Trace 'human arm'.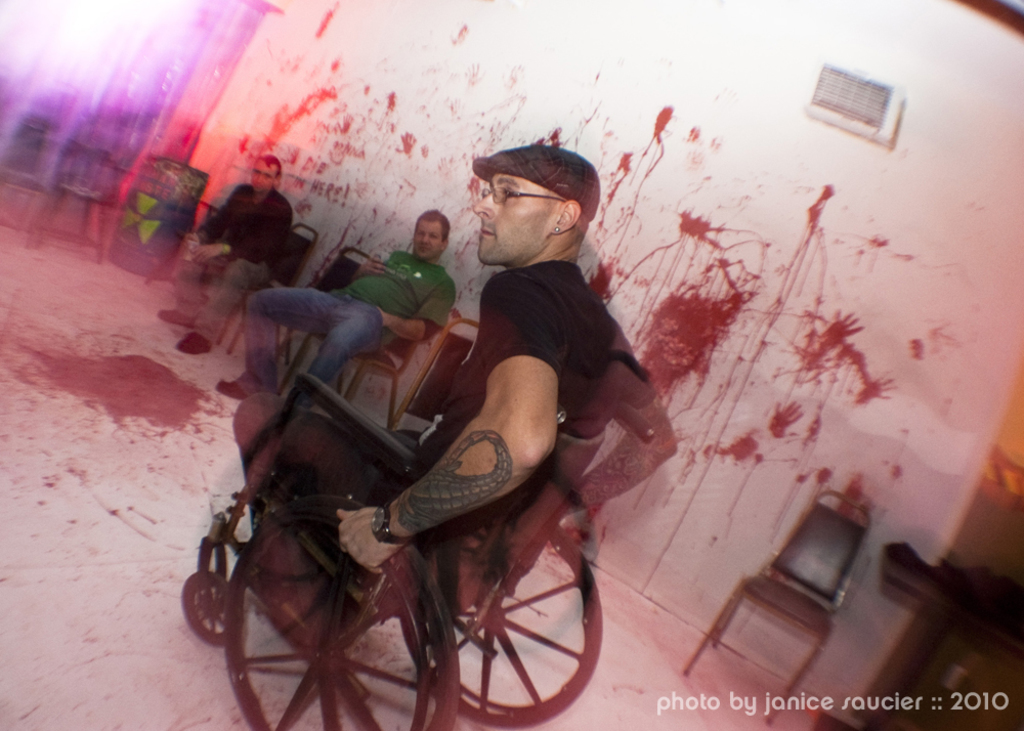
Traced to <bbox>368, 277, 451, 349</bbox>.
